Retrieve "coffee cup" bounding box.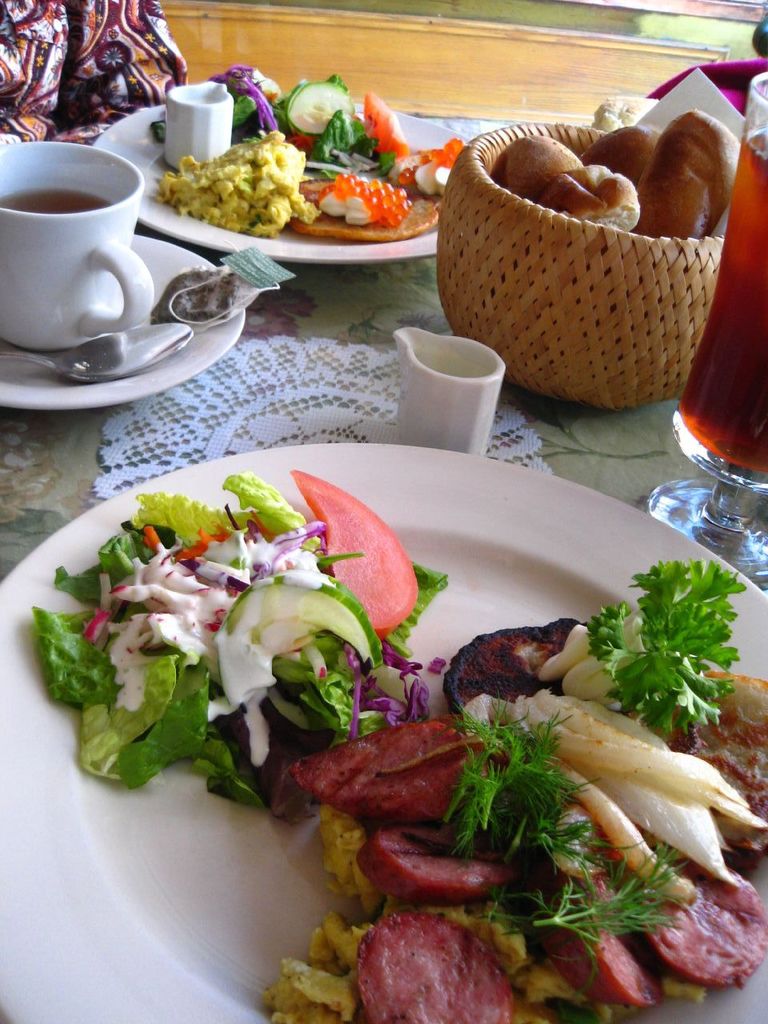
Bounding box: 0:138:153:350.
